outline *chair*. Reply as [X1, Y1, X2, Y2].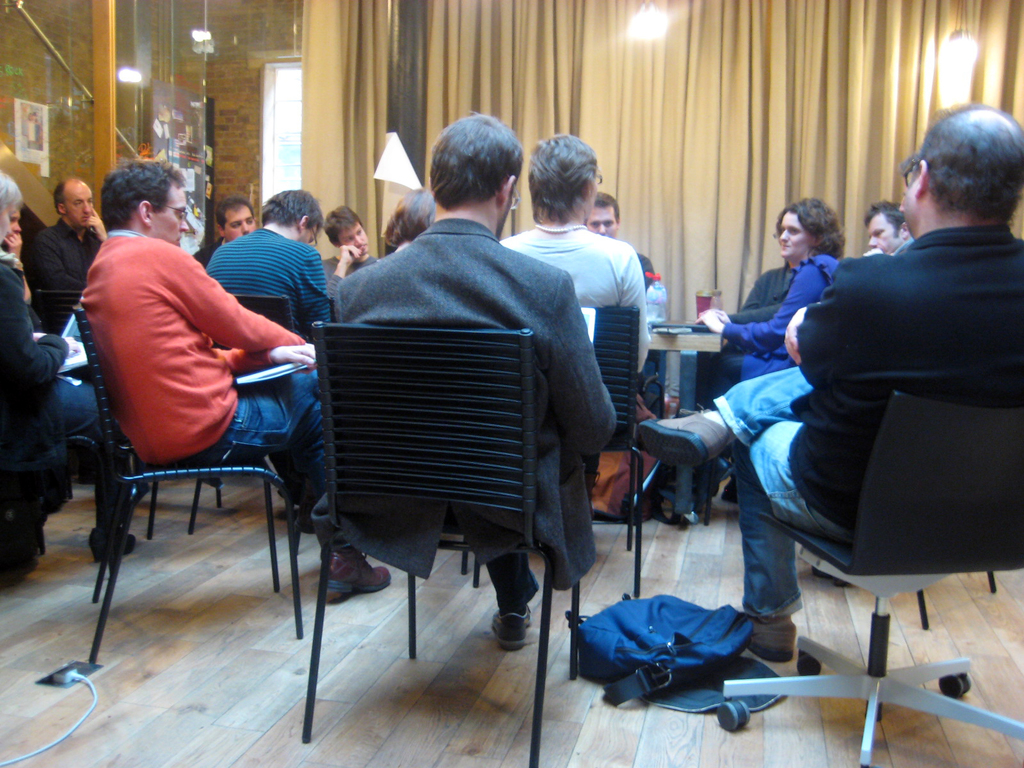
[191, 295, 314, 534].
